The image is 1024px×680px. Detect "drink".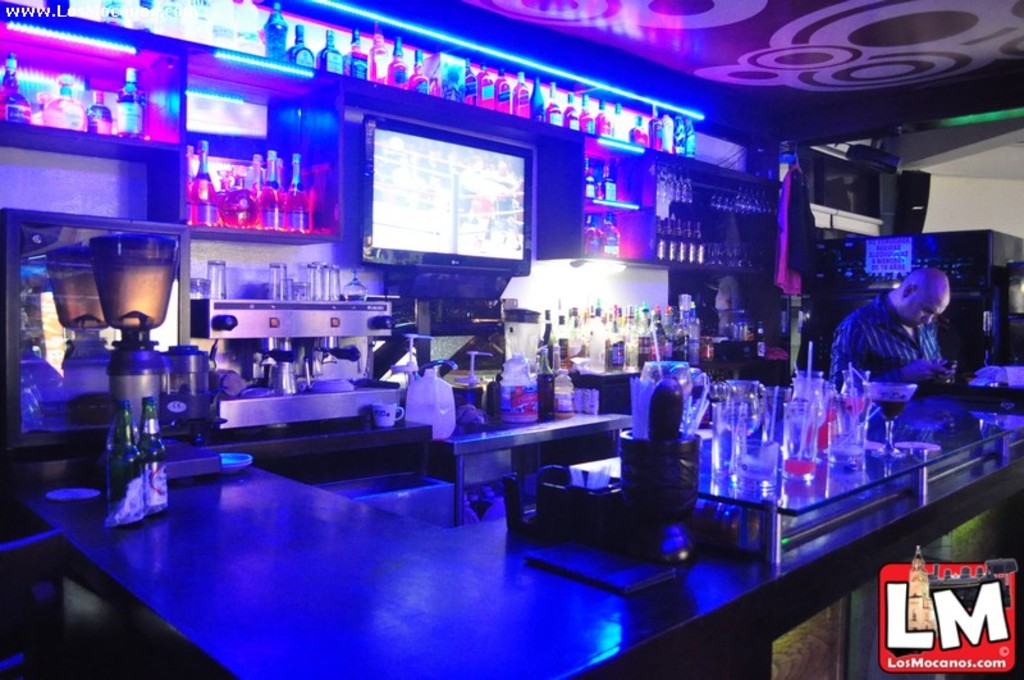
Detection: [627,111,689,152].
